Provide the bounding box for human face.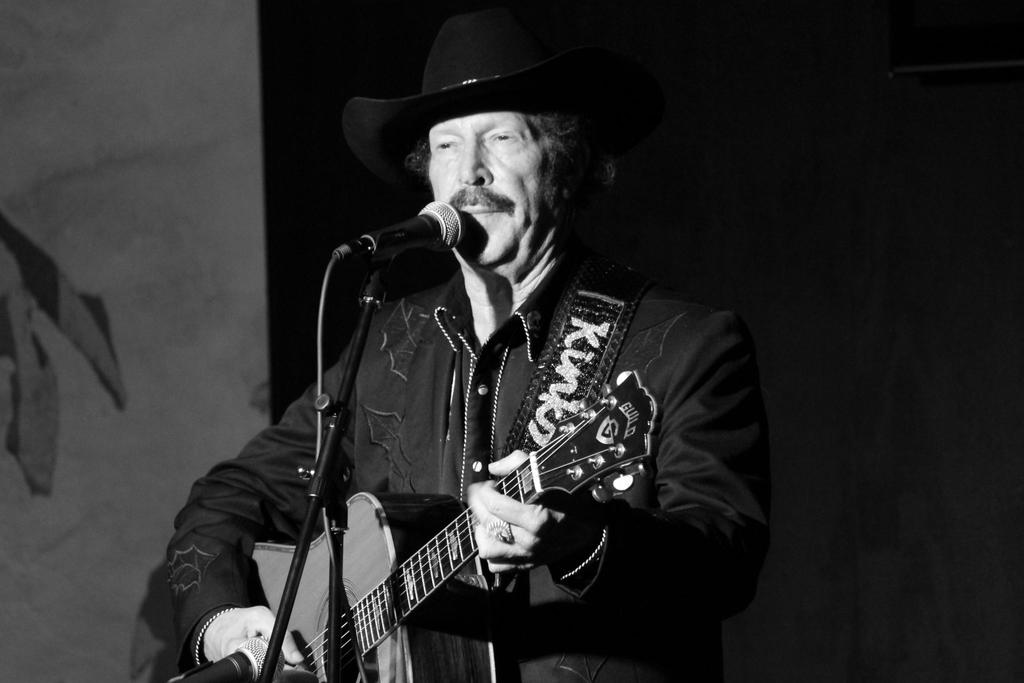
l=430, t=106, r=555, b=263.
